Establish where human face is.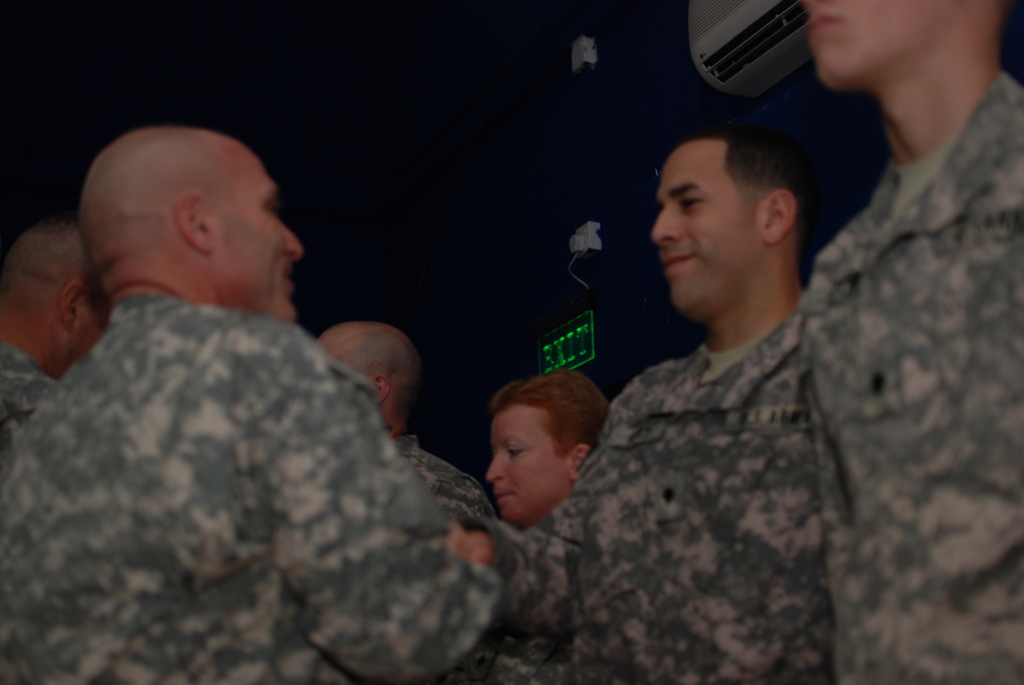
Established at 488,405,571,521.
